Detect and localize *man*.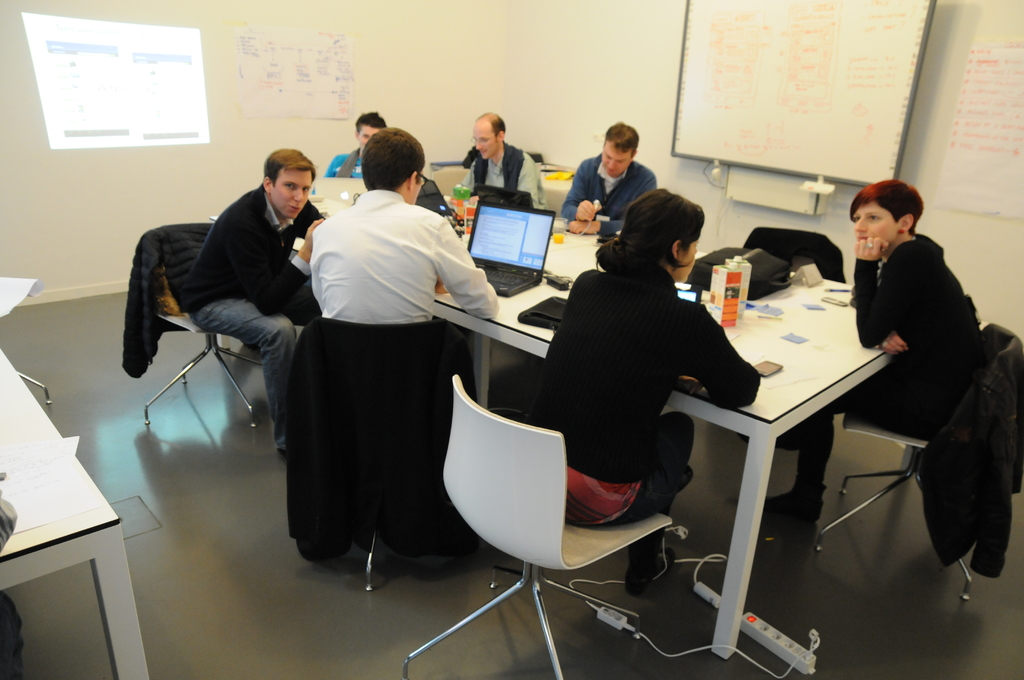
Localized at region(190, 147, 325, 458).
